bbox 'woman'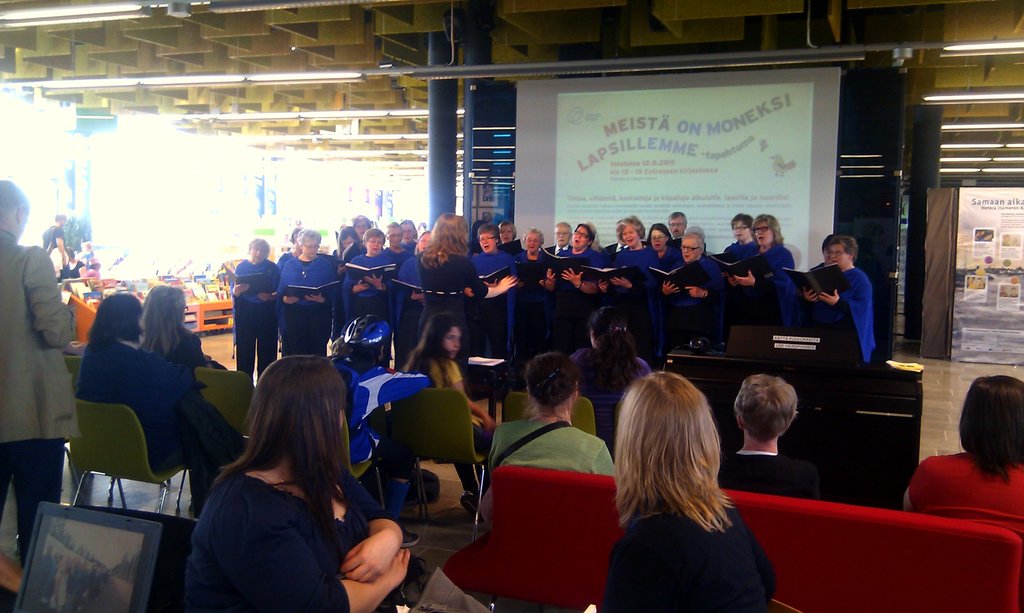
pyautogui.locateOnScreen(796, 239, 876, 360)
